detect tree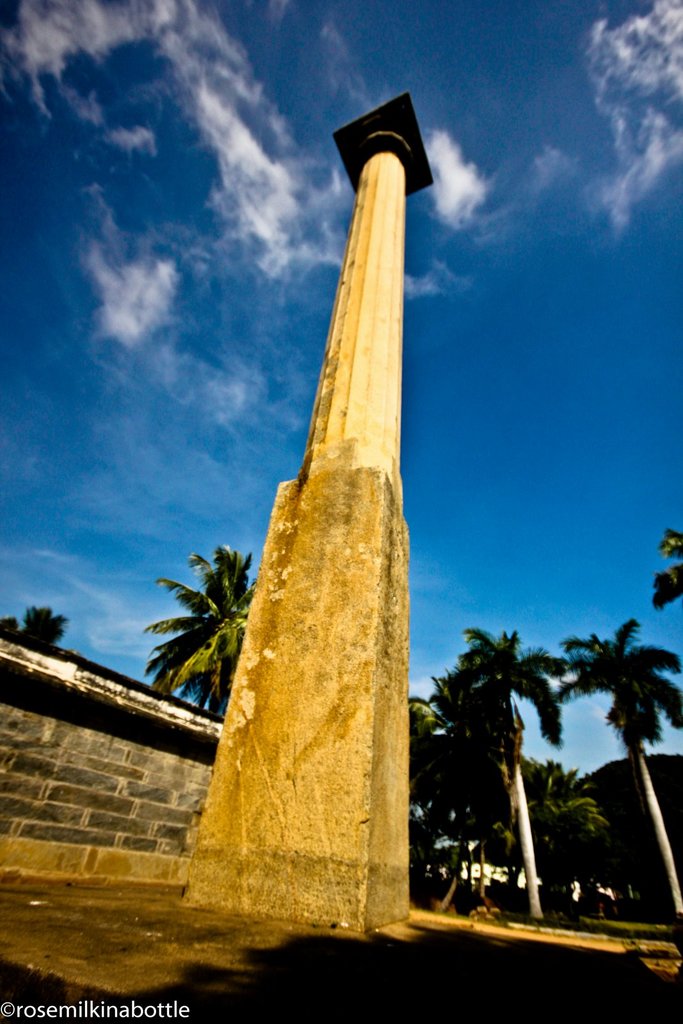
region(0, 593, 78, 652)
